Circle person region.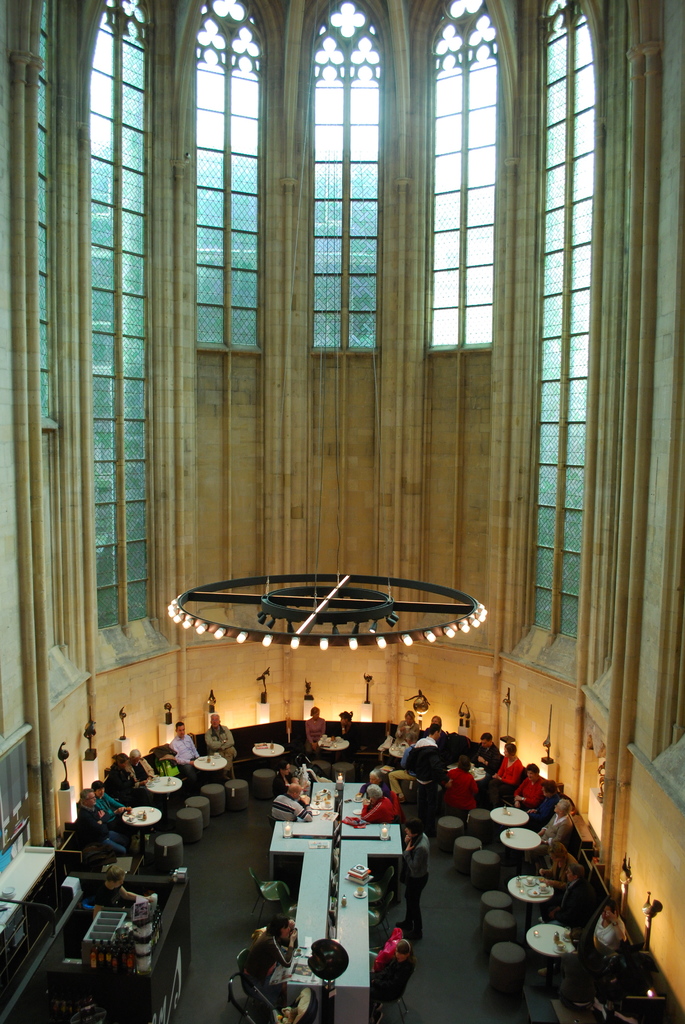
Region: [378, 949, 408, 1014].
